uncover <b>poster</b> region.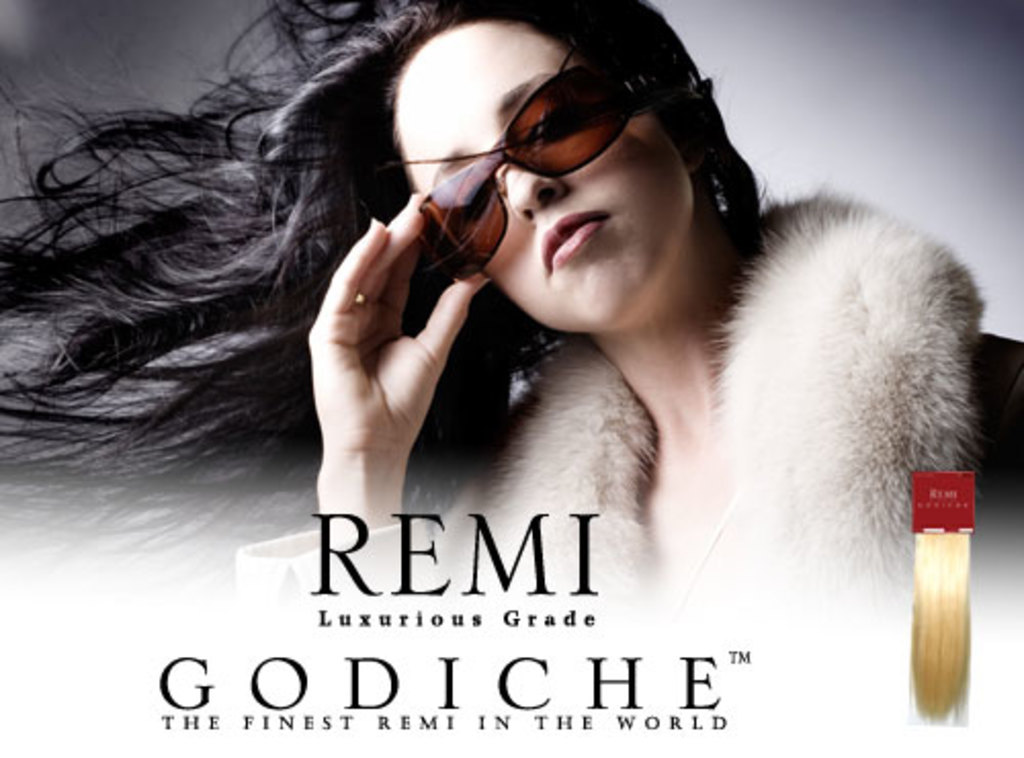
Uncovered: 0/0/1022/756.
